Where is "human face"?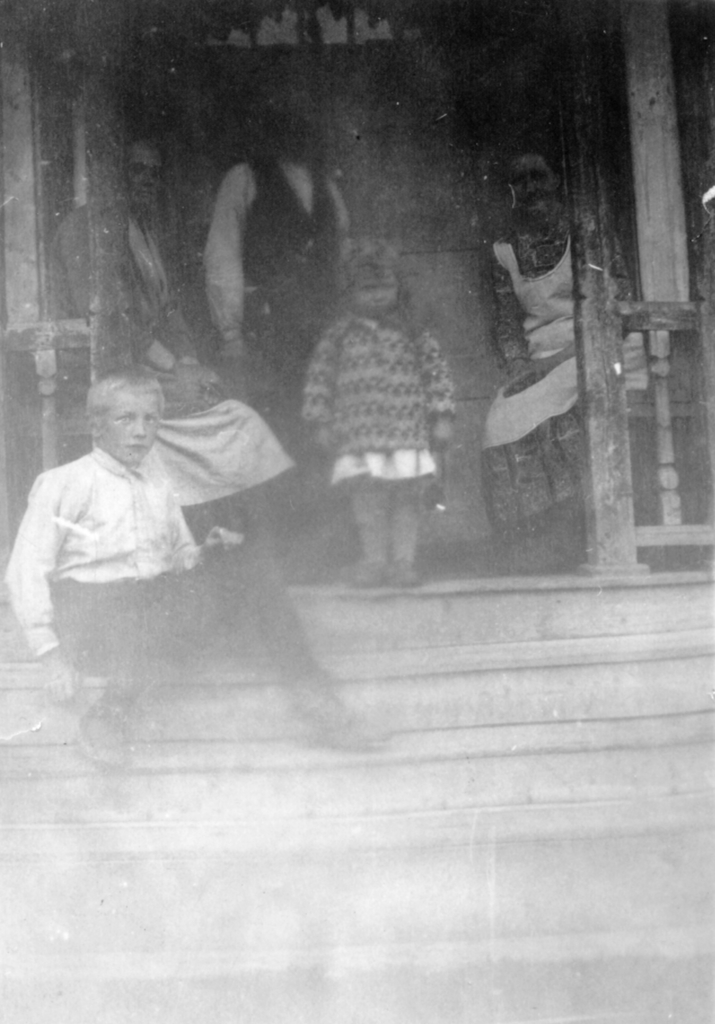
x1=507, y1=154, x2=563, y2=207.
